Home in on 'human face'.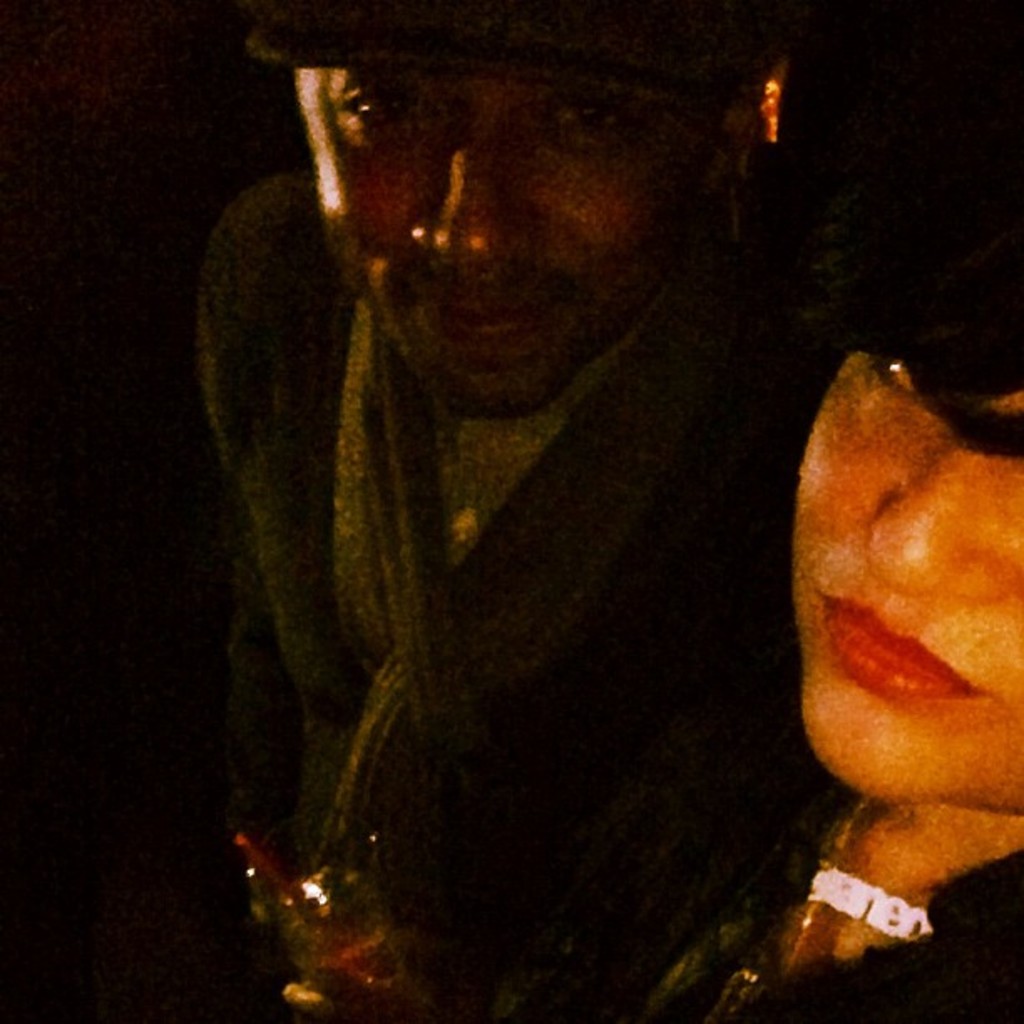
Homed in at {"x1": 790, "y1": 335, "x2": 1022, "y2": 815}.
